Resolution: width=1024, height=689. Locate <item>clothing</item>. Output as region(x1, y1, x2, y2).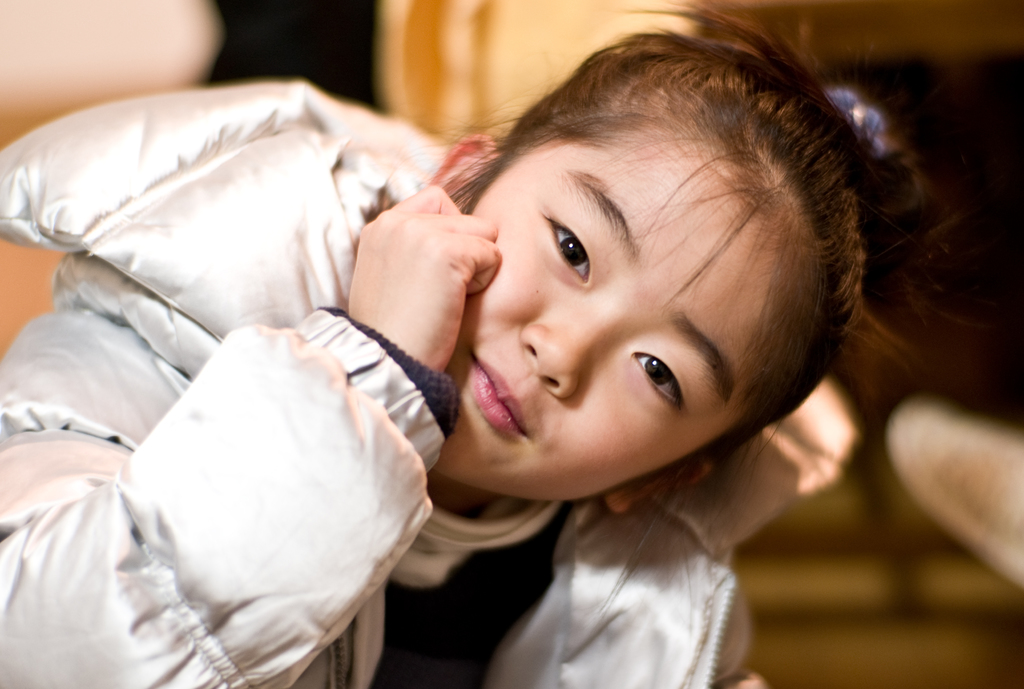
region(0, 76, 733, 688).
